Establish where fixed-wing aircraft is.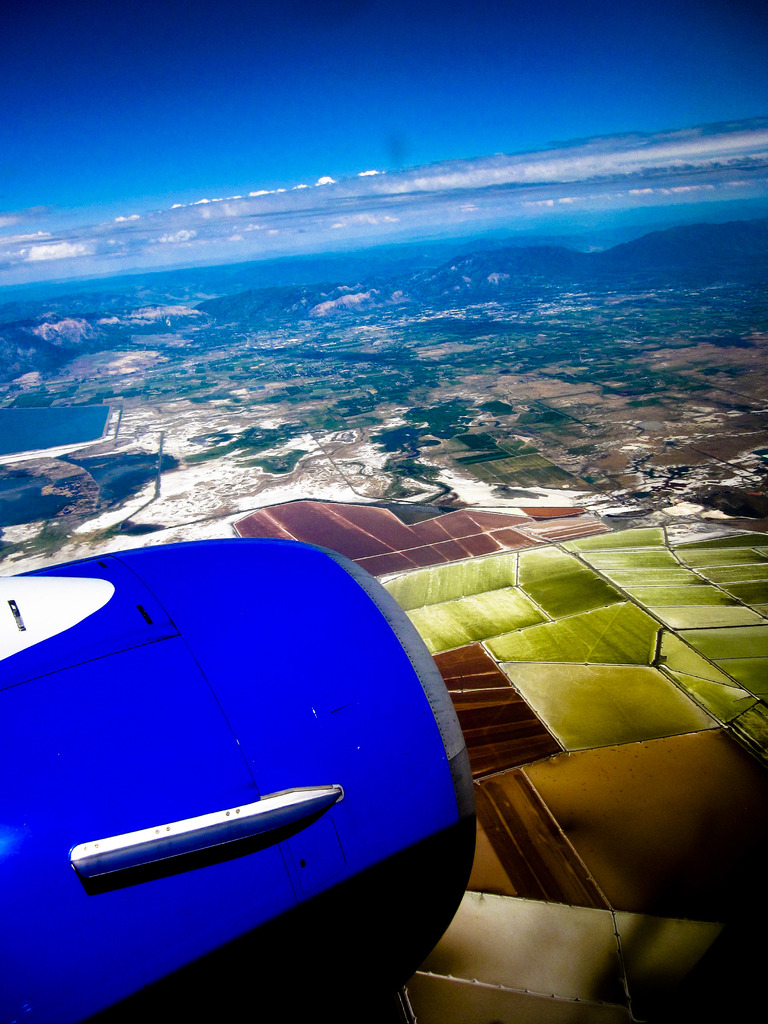
Established at {"x1": 0, "y1": 538, "x2": 479, "y2": 1022}.
